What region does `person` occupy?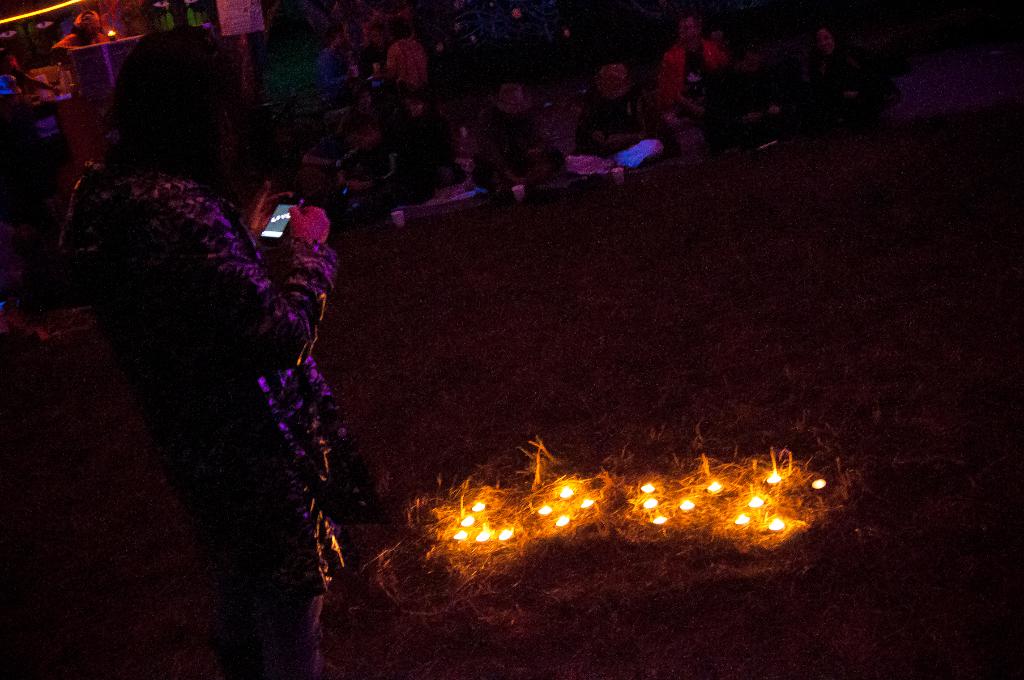
655, 14, 746, 147.
